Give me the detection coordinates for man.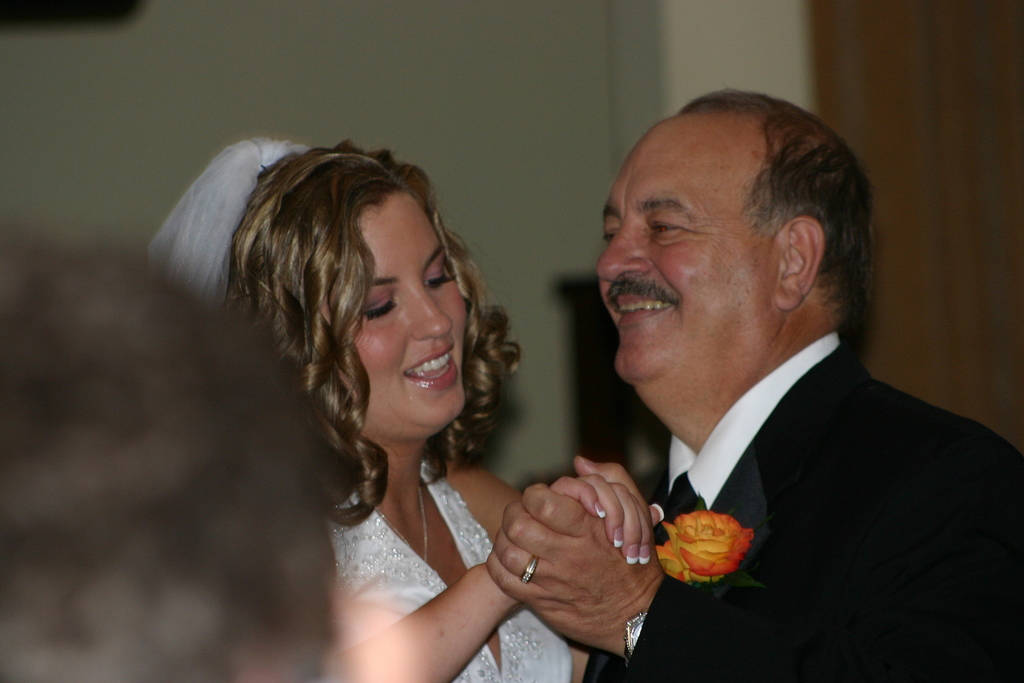
0 217 409 682.
